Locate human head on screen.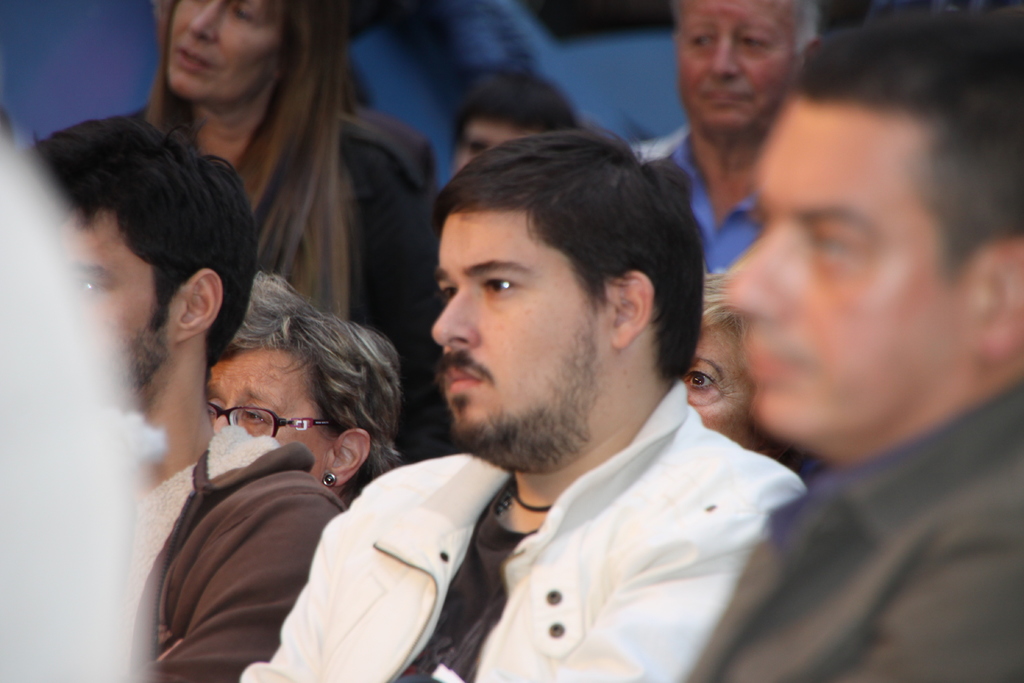
On screen at left=163, top=0, right=328, bottom=105.
